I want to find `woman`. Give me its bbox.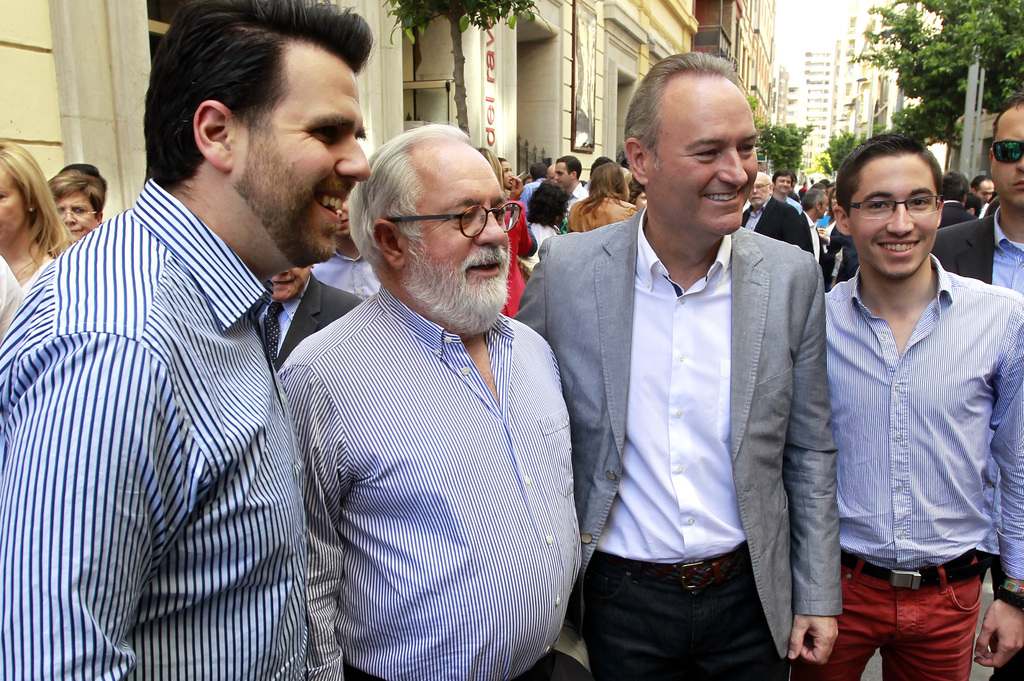
(519, 180, 566, 276).
